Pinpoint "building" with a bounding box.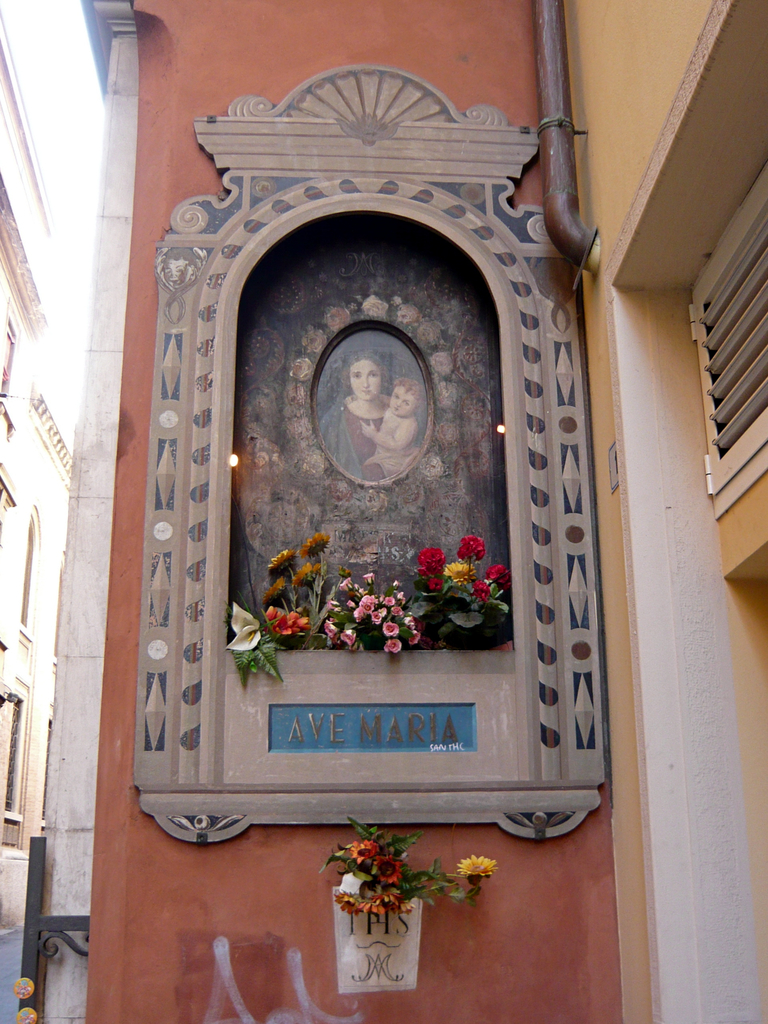
l=0, t=0, r=767, b=1023.
